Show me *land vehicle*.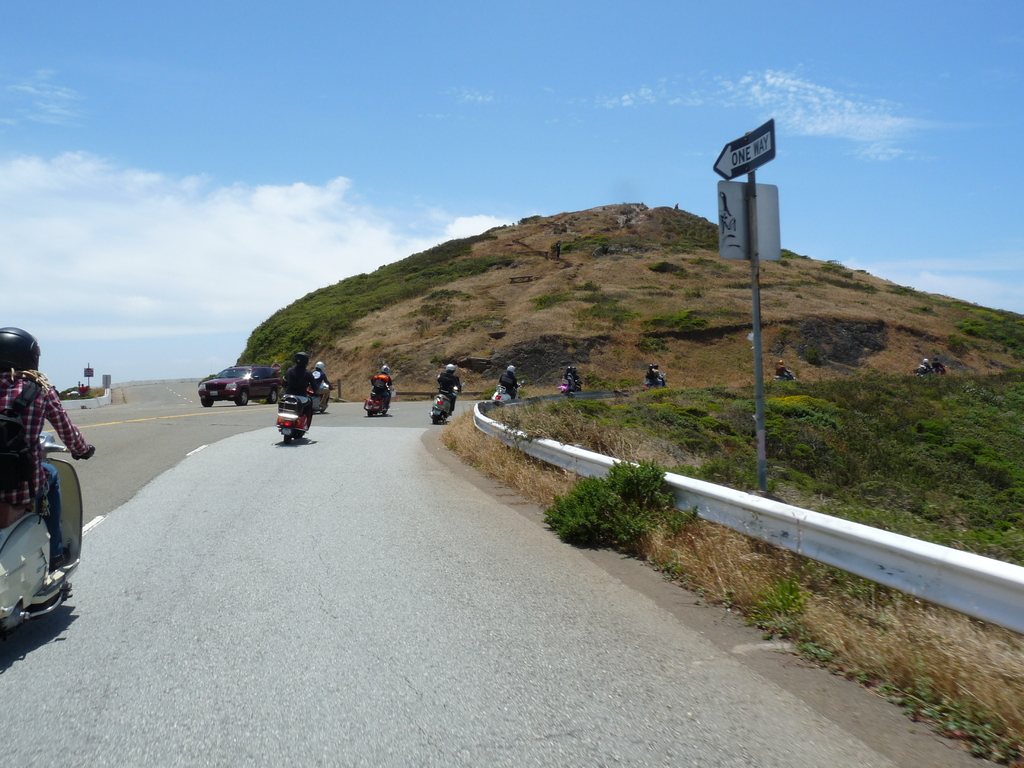
*land vehicle* is here: select_region(426, 379, 467, 425).
